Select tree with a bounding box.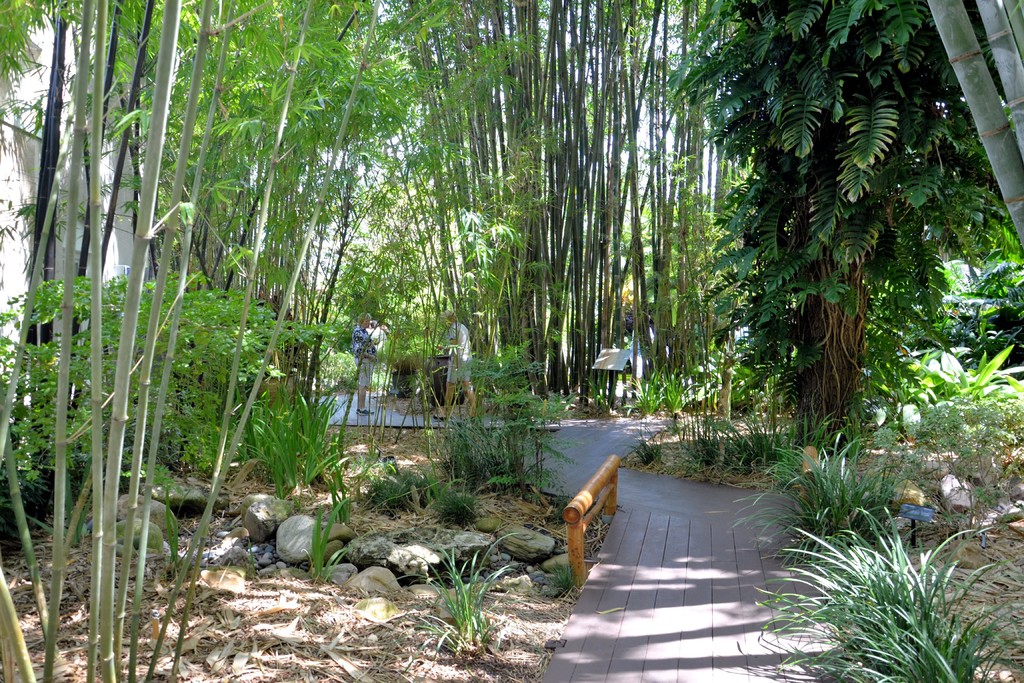
detection(0, 0, 472, 682).
